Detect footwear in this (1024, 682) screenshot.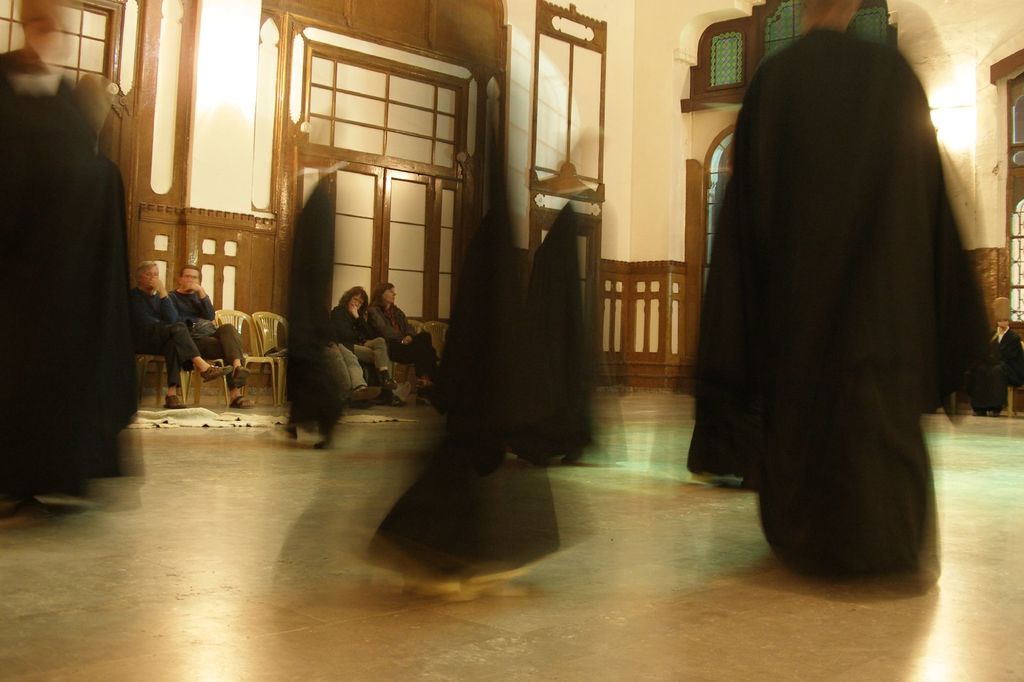
Detection: (972,411,989,417).
